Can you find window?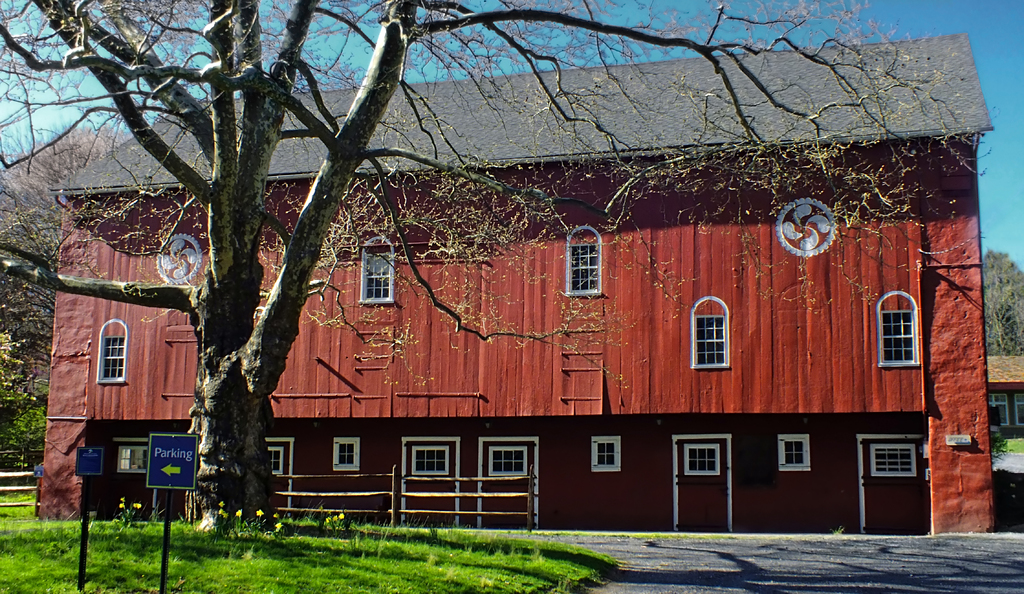
Yes, bounding box: box(95, 318, 131, 385).
